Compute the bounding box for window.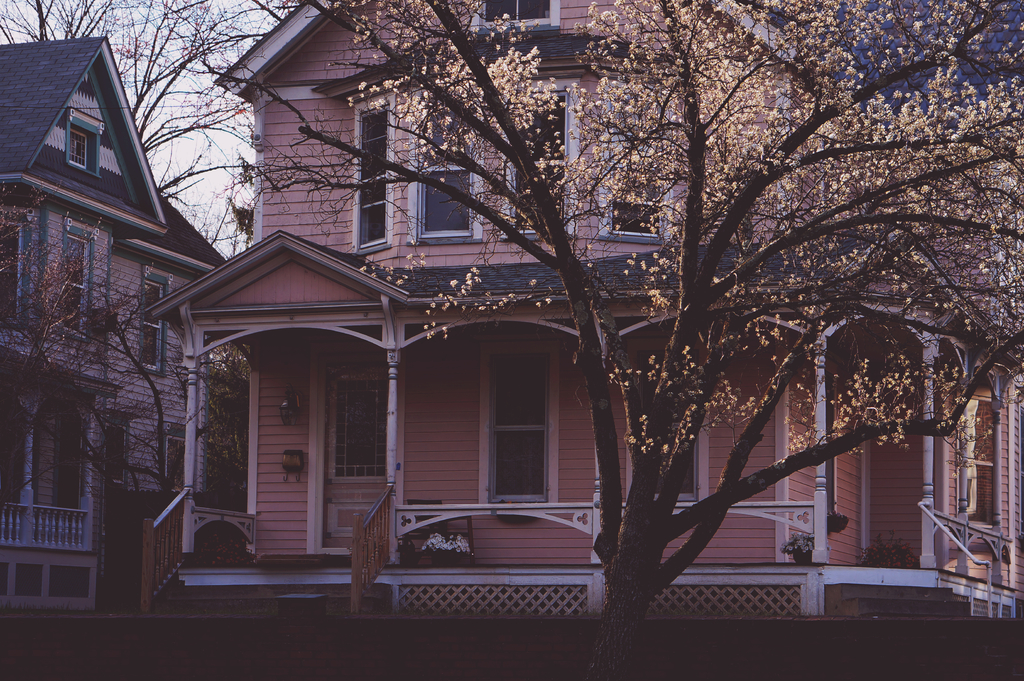
[left=472, top=0, right=563, bottom=35].
